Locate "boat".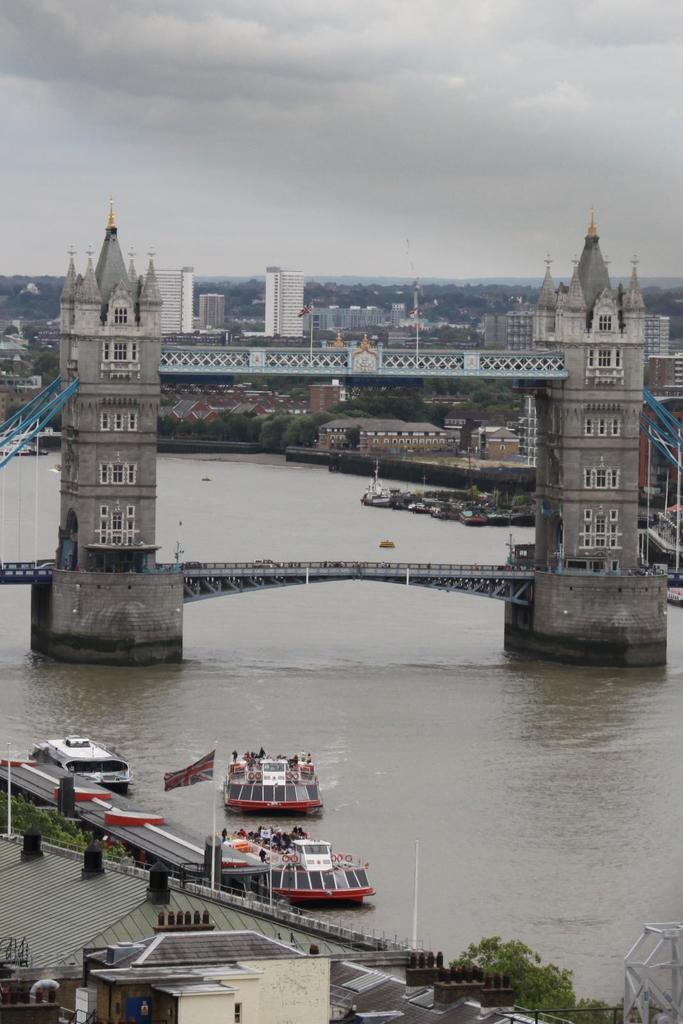
Bounding box: detection(33, 732, 135, 795).
